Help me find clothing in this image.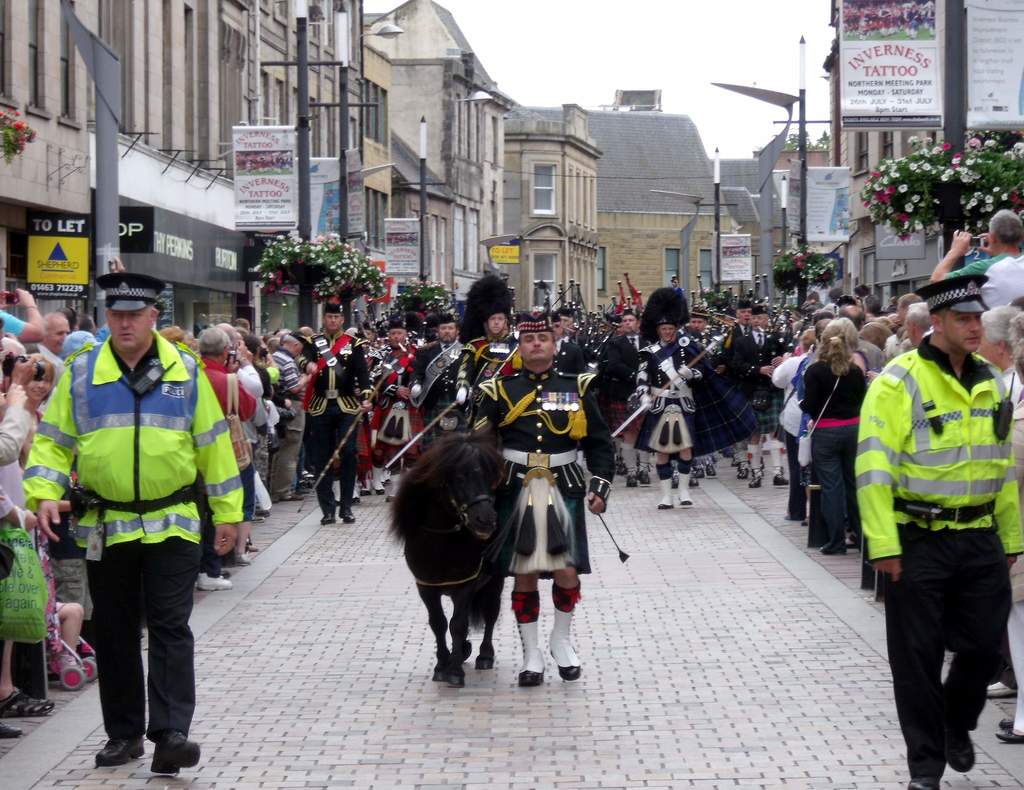
Found it: locate(371, 342, 429, 472).
